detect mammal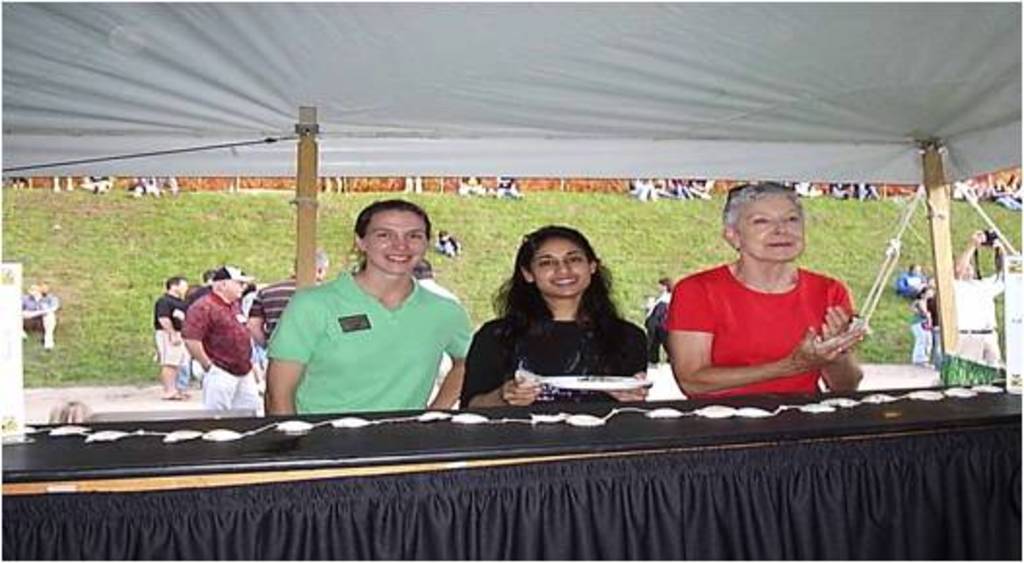
left=626, top=177, right=655, bottom=202
